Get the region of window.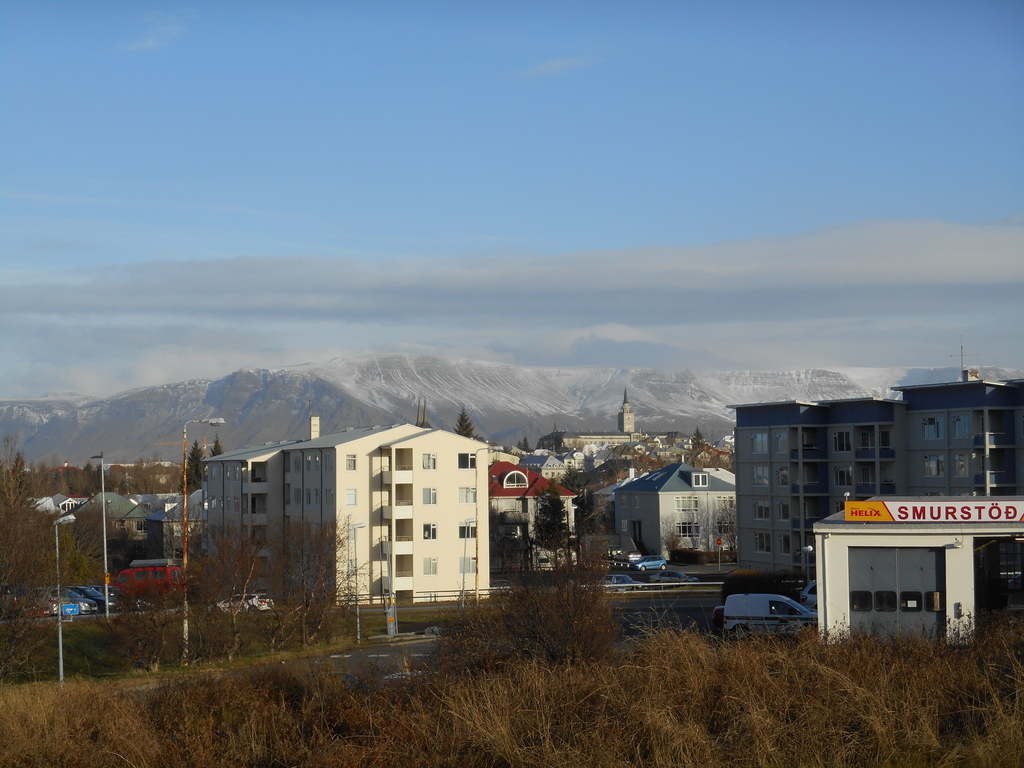
bbox(954, 417, 973, 438).
